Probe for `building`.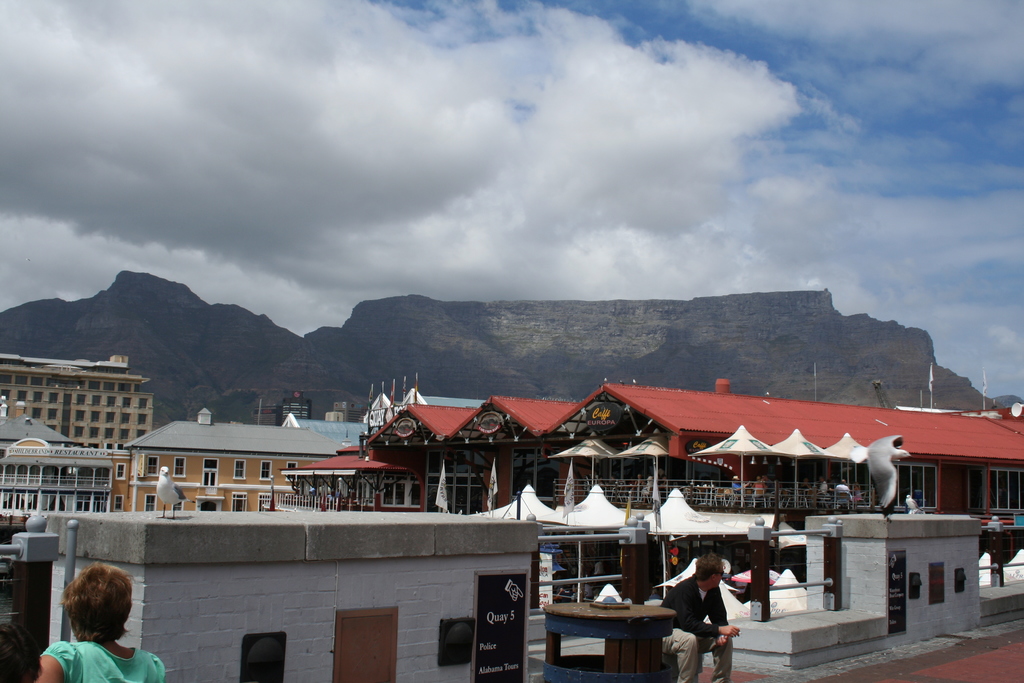
Probe result: (left=113, top=406, right=363, bottom=511).
